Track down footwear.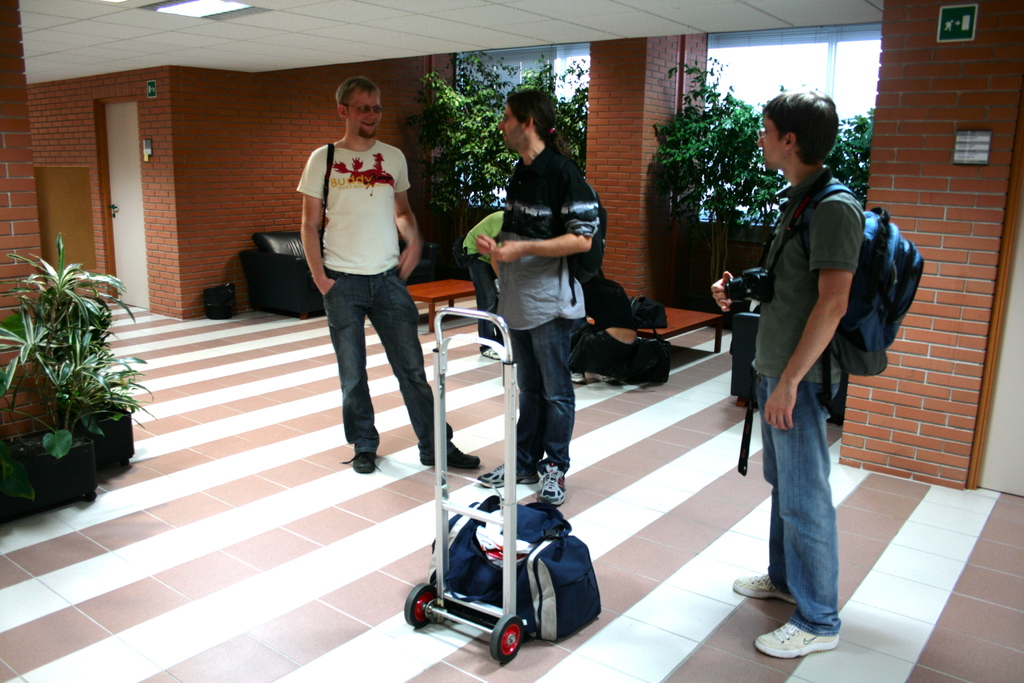
Tracked to [763, 595, 849, 662].
